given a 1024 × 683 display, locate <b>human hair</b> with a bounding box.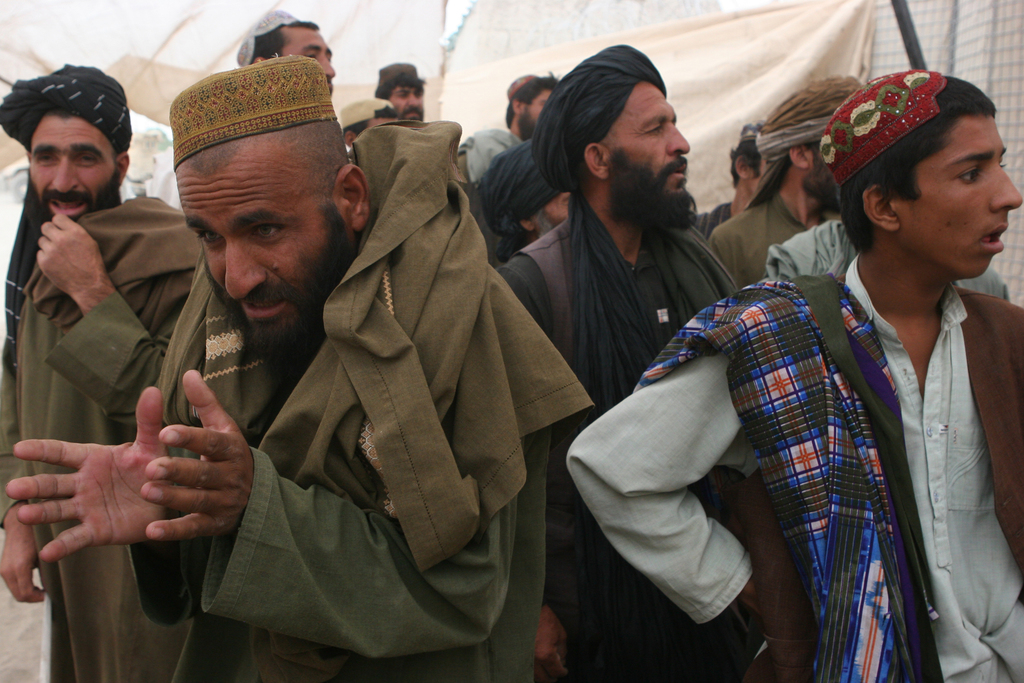
Located: pyautogui.locateOnScreen(497, 203, 552, 262).
